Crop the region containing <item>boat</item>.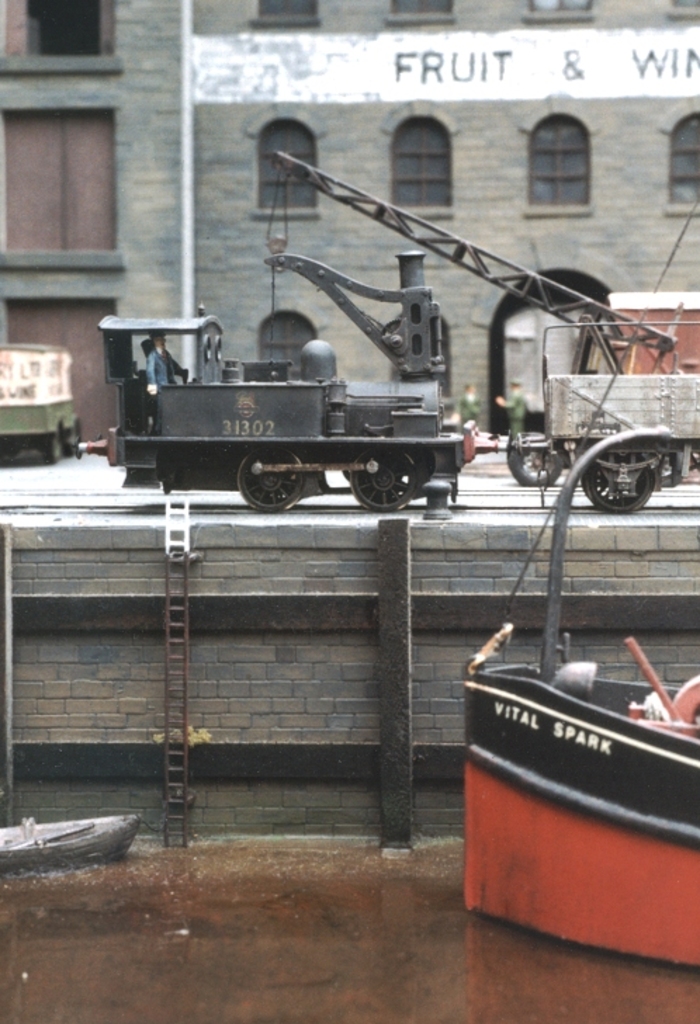
Crop region: <region>0, 816, 134, 867</region>.
